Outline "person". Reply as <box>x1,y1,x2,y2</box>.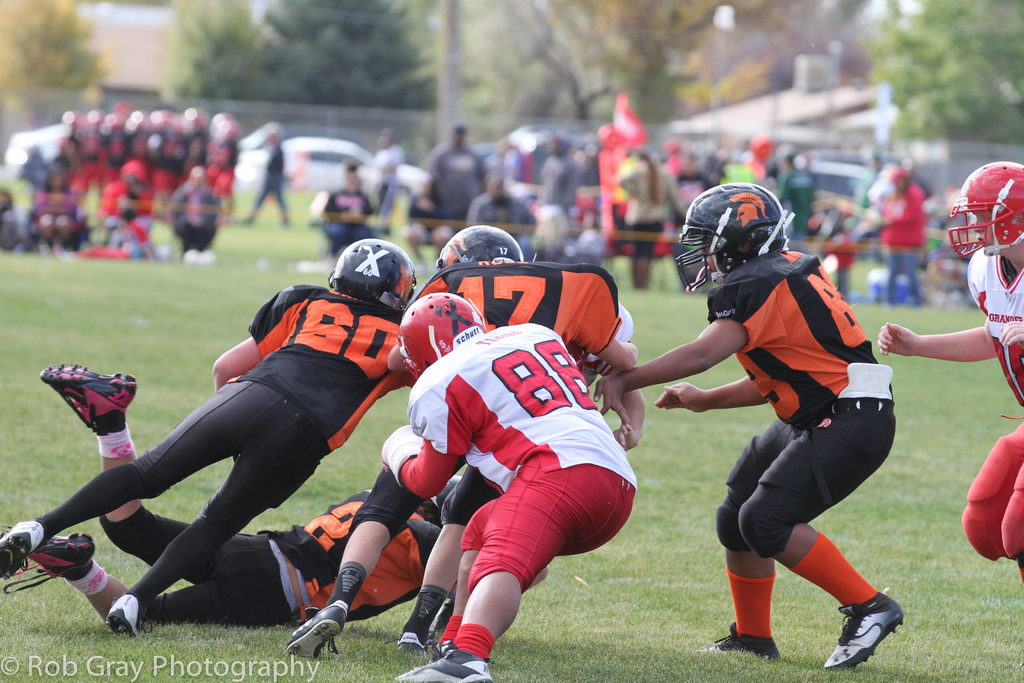
<box>373,296,638,682</box>.
